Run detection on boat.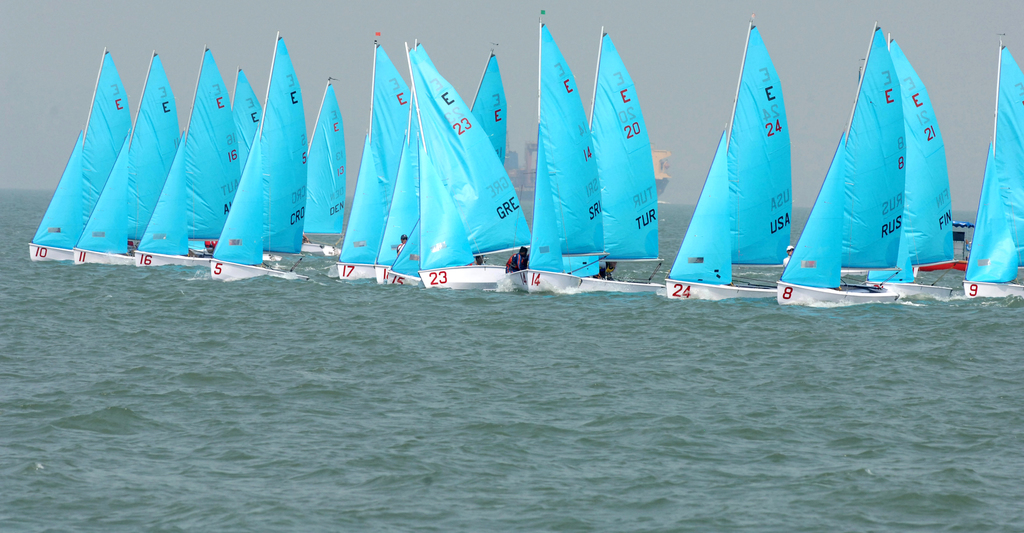
Result: x1=525, y1=19, x2=664, y2=295.
